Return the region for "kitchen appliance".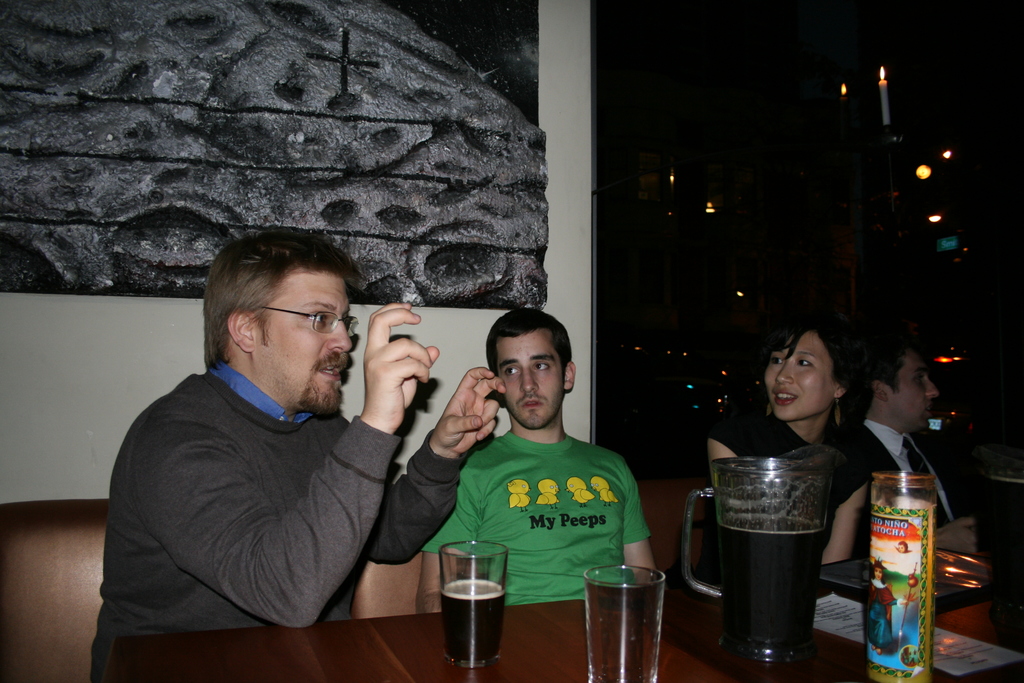
(x1=684, y1=456, x2=835, y2=665).
